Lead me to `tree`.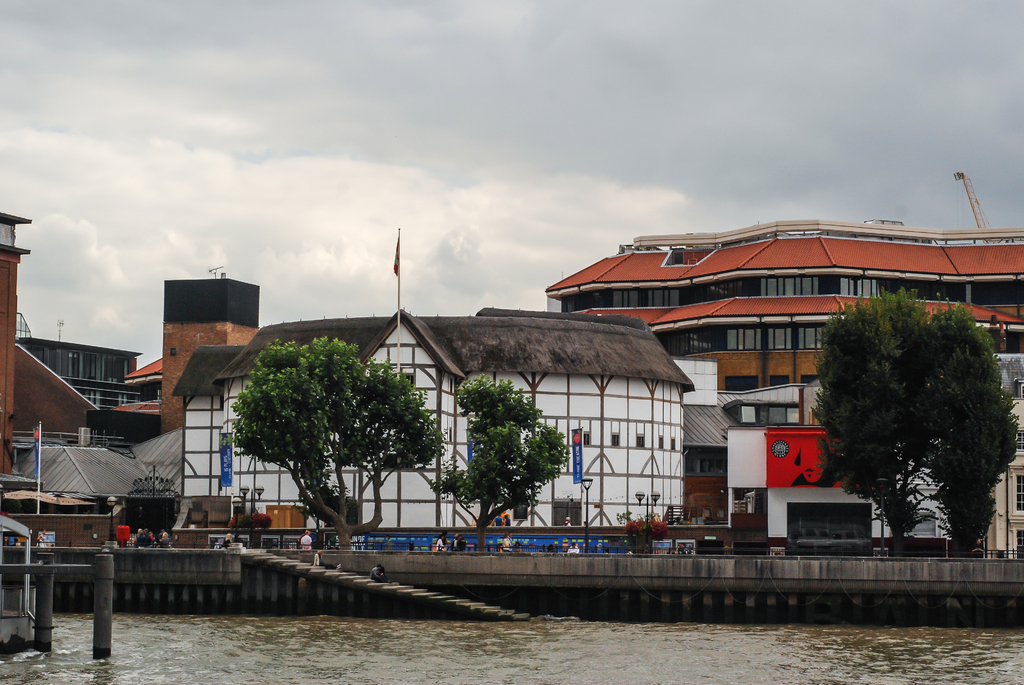
Lead to [803, 284, 1023, 572].
